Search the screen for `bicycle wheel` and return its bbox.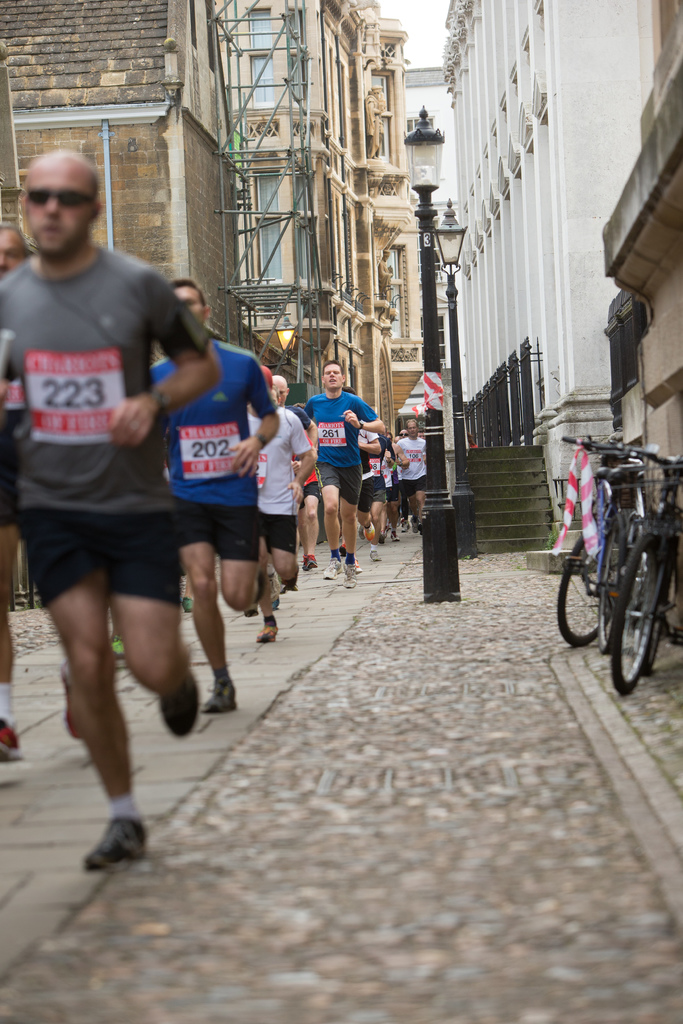
Found: [597, 514, 640, 643].
